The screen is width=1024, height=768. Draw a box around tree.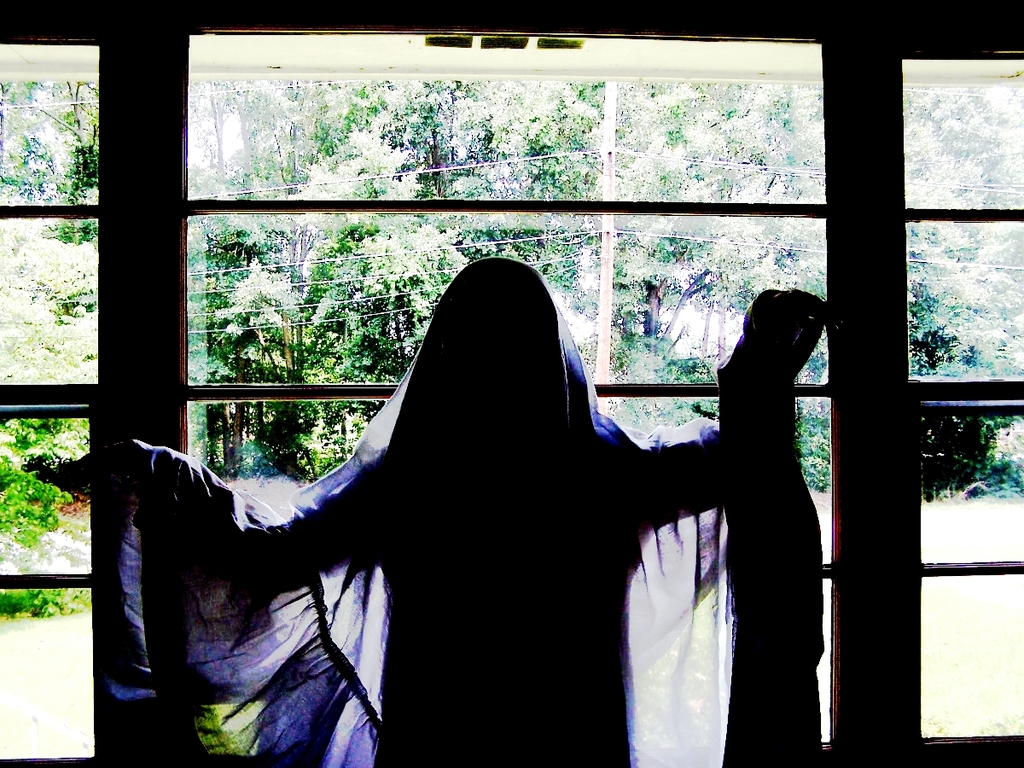
(x1=0, y1=81, x2=97, y2=201).
